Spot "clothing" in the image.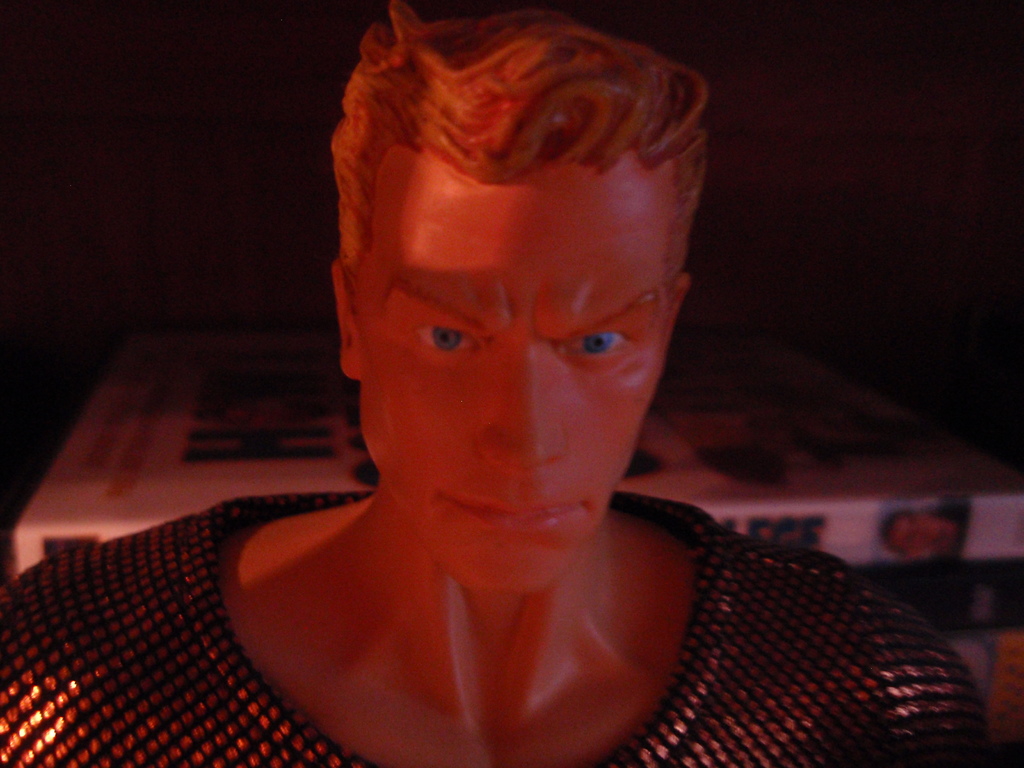
"clothing" found at [0,491,992,767].
